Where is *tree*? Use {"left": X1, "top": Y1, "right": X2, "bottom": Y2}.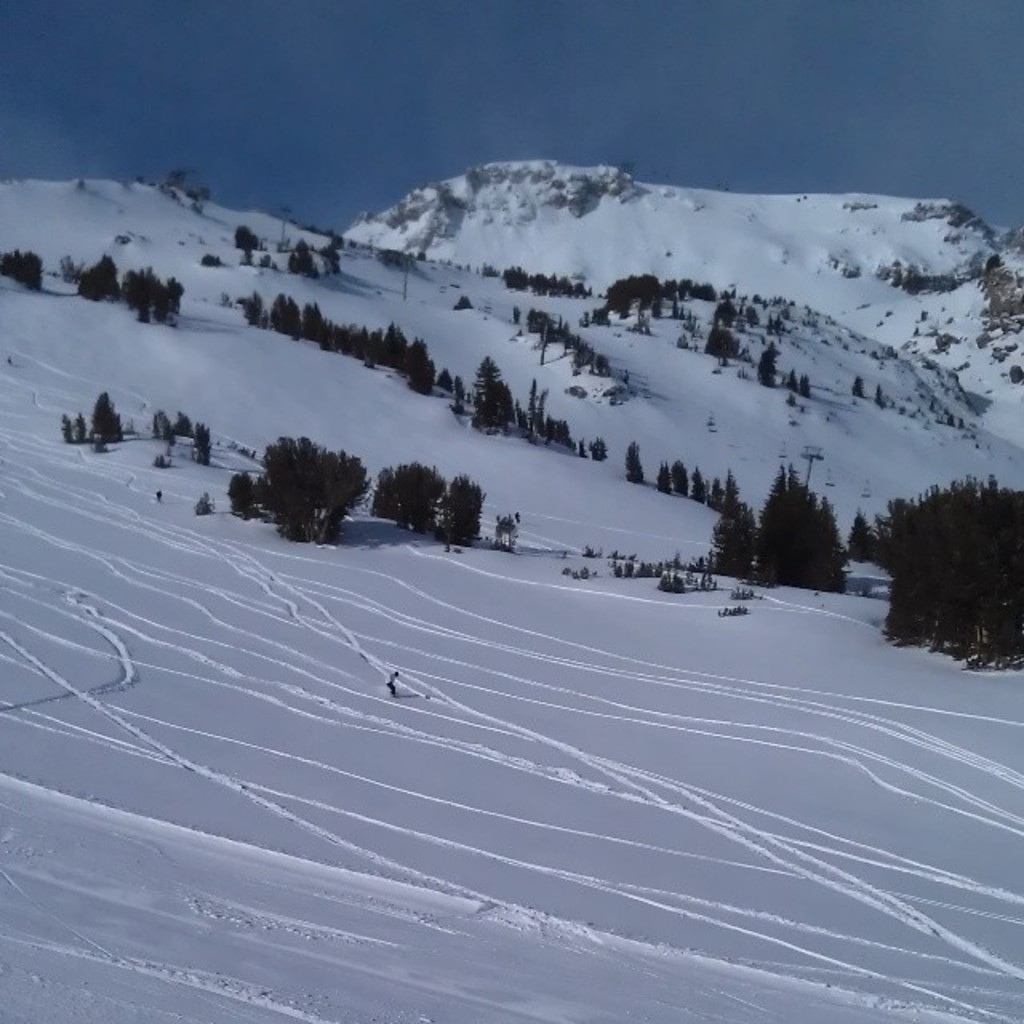
{"left": 722, "top": 469, "right": 747, "bottom": 515}.
